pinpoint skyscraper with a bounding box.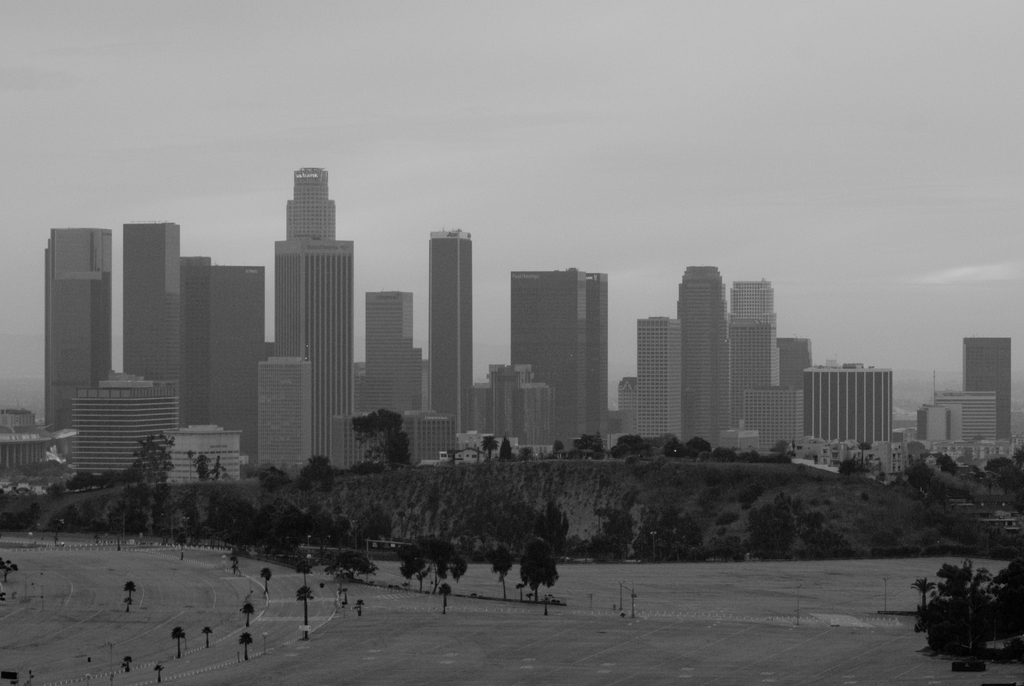
box=[369, 290, 422, 413].
